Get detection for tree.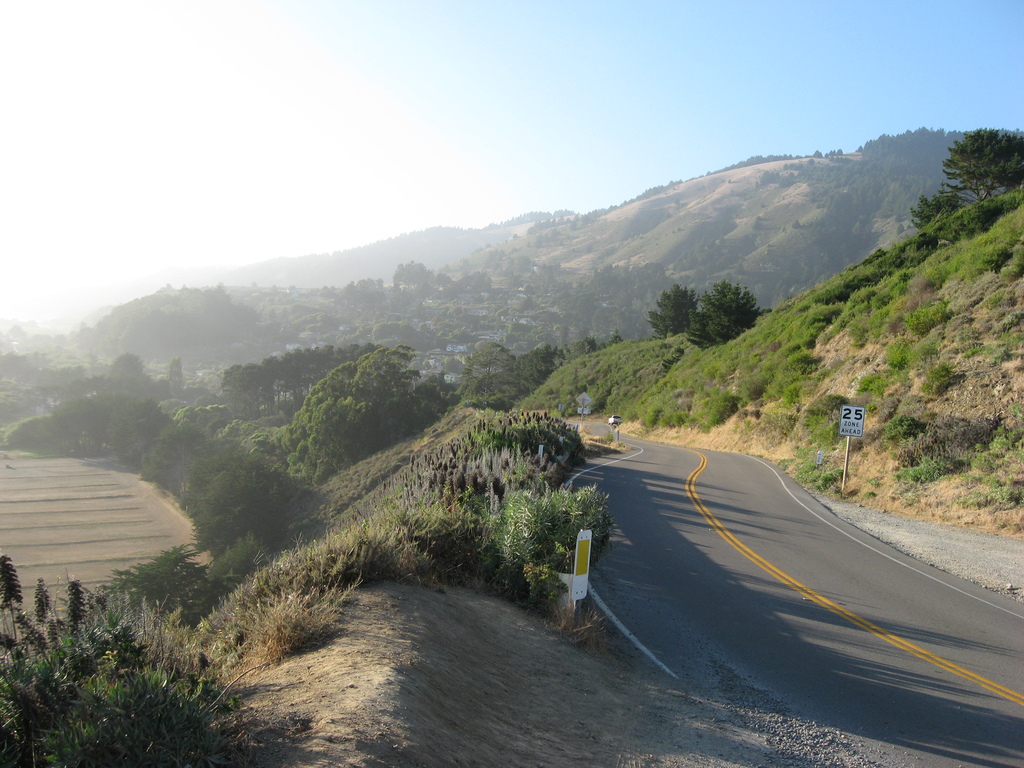
Detection: 648 284 697 337.
